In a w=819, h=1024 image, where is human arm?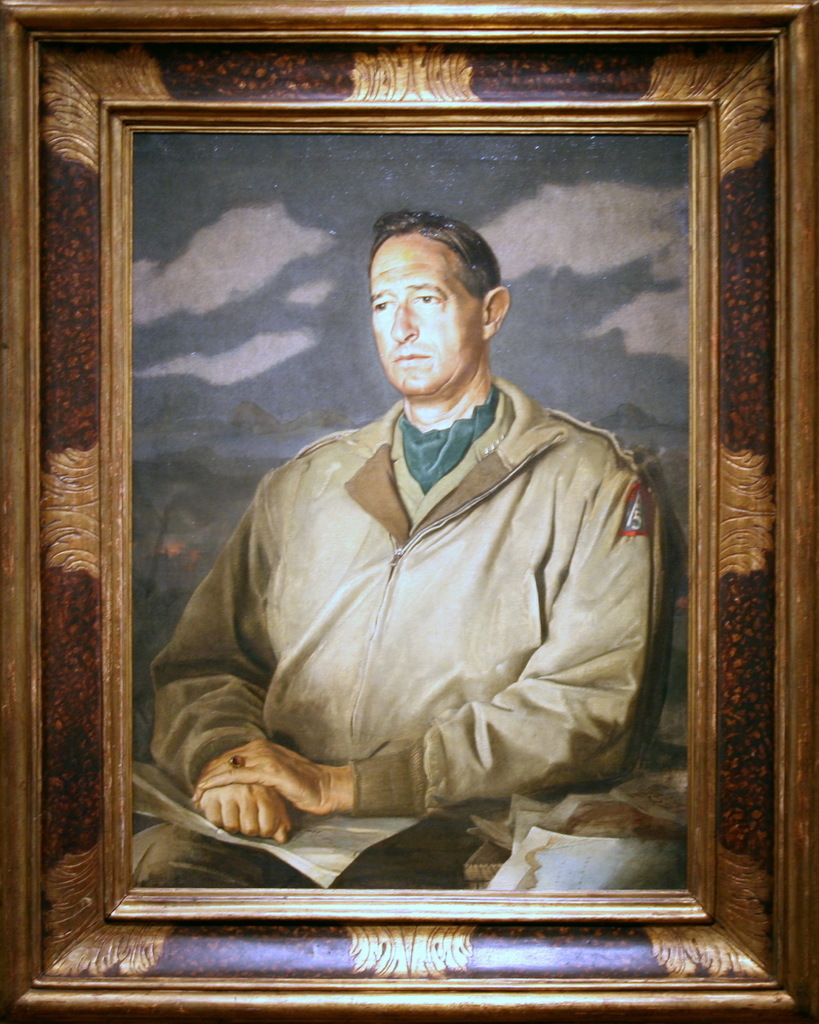
bbox=[192, 447, 651, 820].
